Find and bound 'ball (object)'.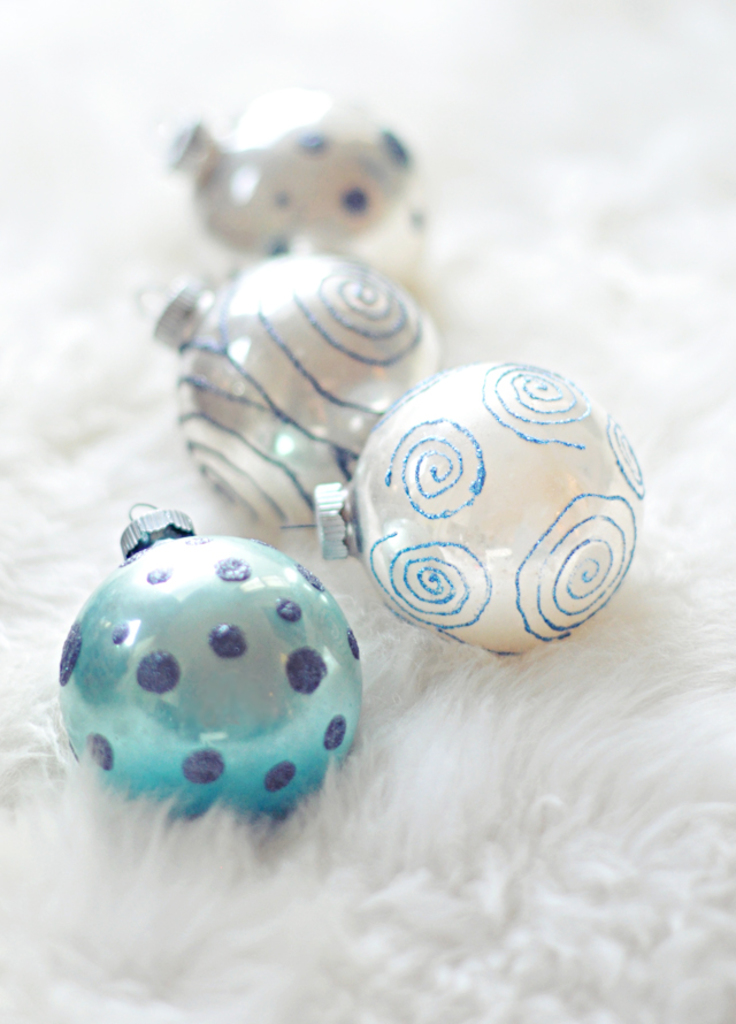
Bound: l=174, t=259, r=445, b=528.
